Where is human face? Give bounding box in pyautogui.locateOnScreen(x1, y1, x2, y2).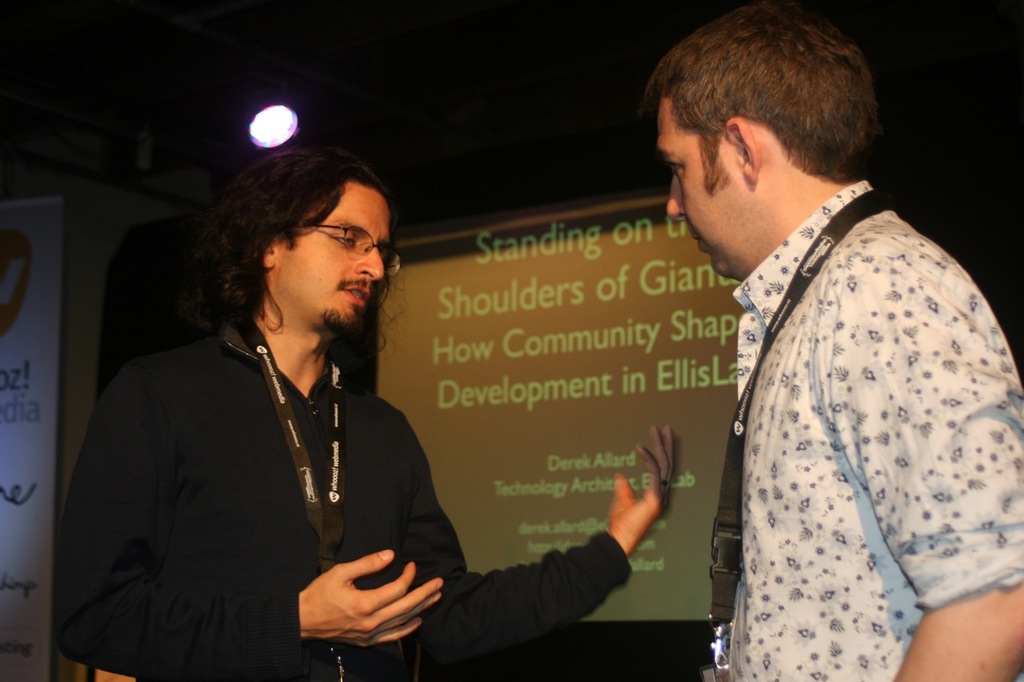
pyautogui.locateOnScreen(275, 176, 390, 339).
